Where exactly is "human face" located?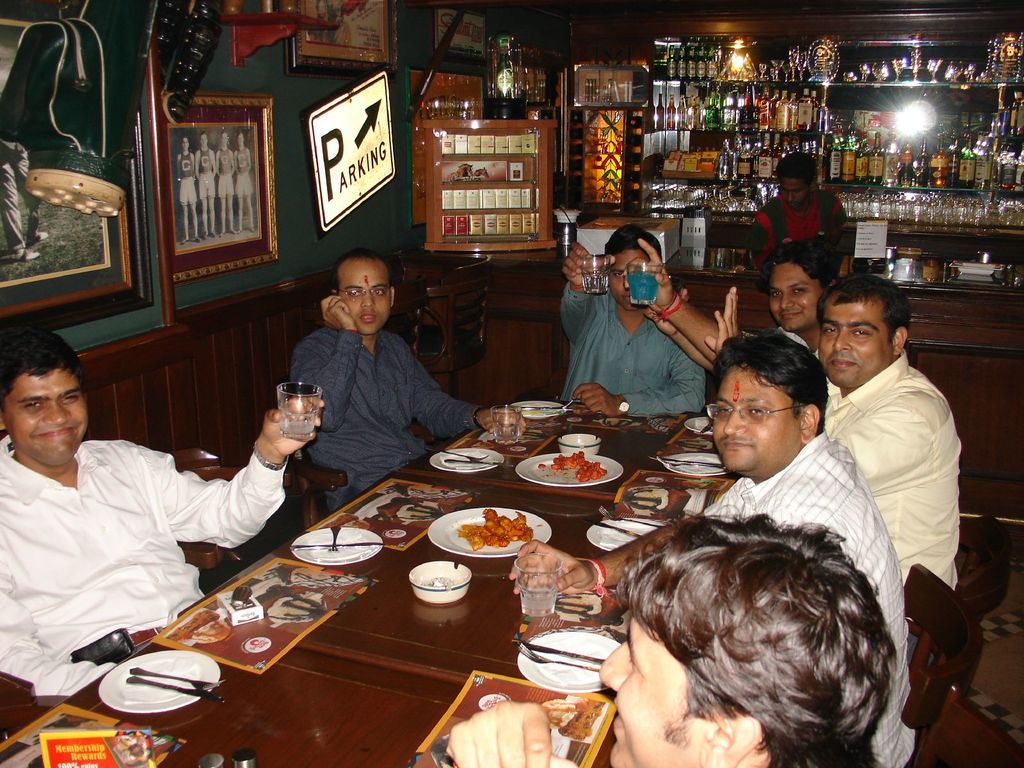
Its bounding box is (714, 364, 798, 468).
